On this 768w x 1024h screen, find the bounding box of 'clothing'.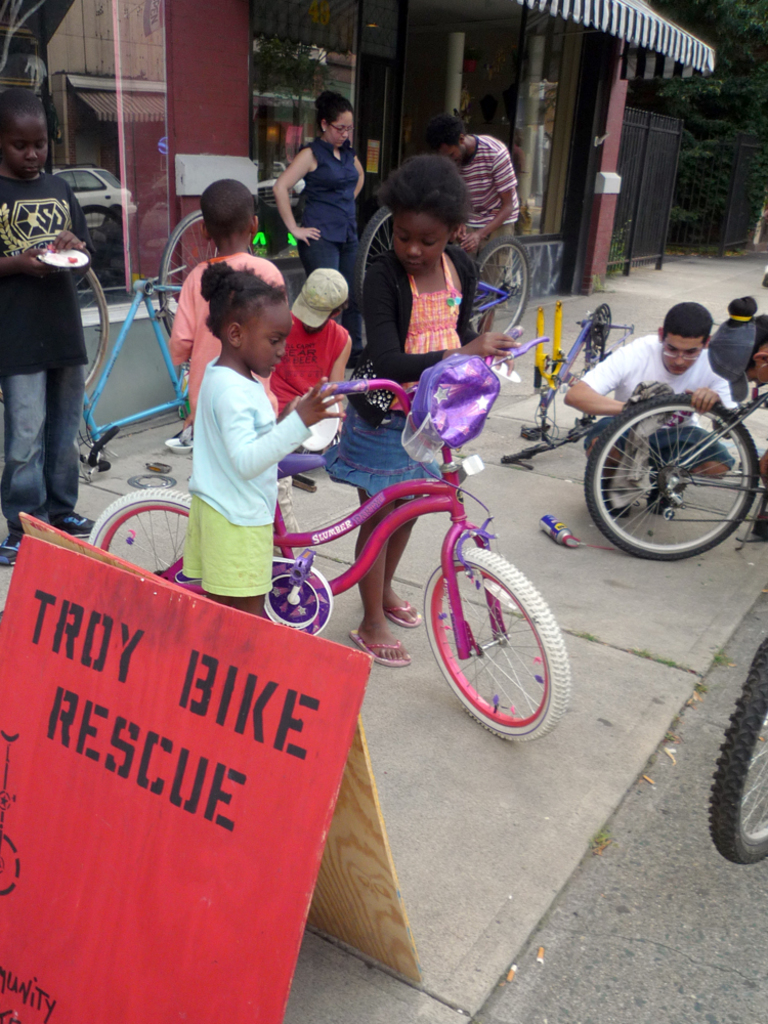
Bounding box: detection(181, 355, 307, 587).
